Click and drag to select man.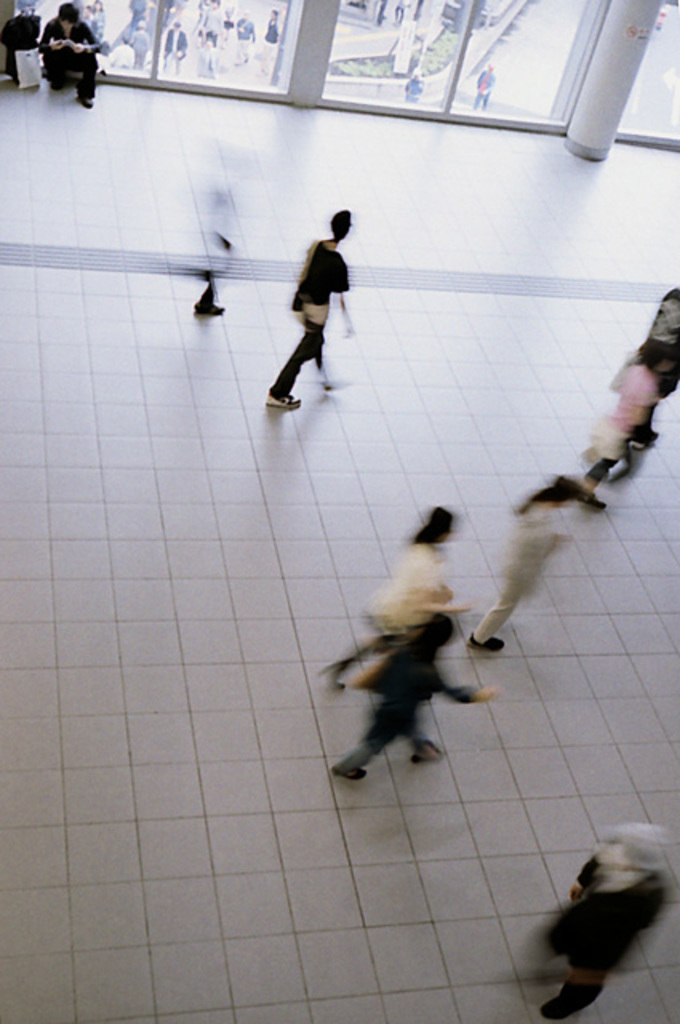
Selection: l=109, t=37, r=133, b=69.
